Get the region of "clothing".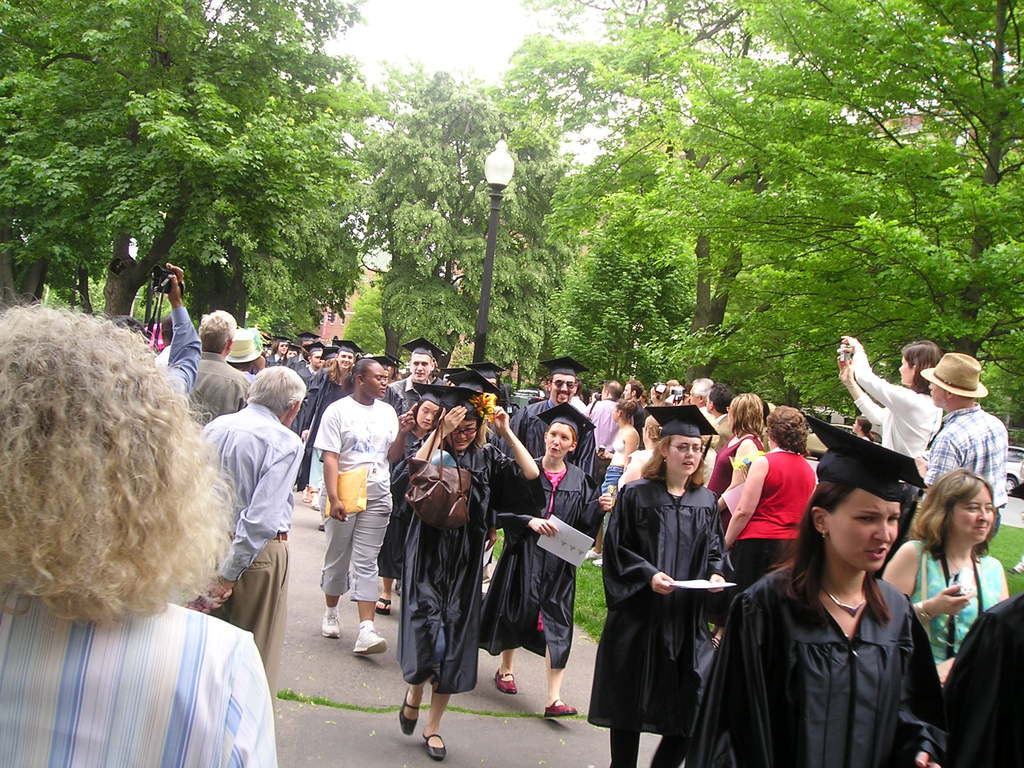
856:346:943:477.
